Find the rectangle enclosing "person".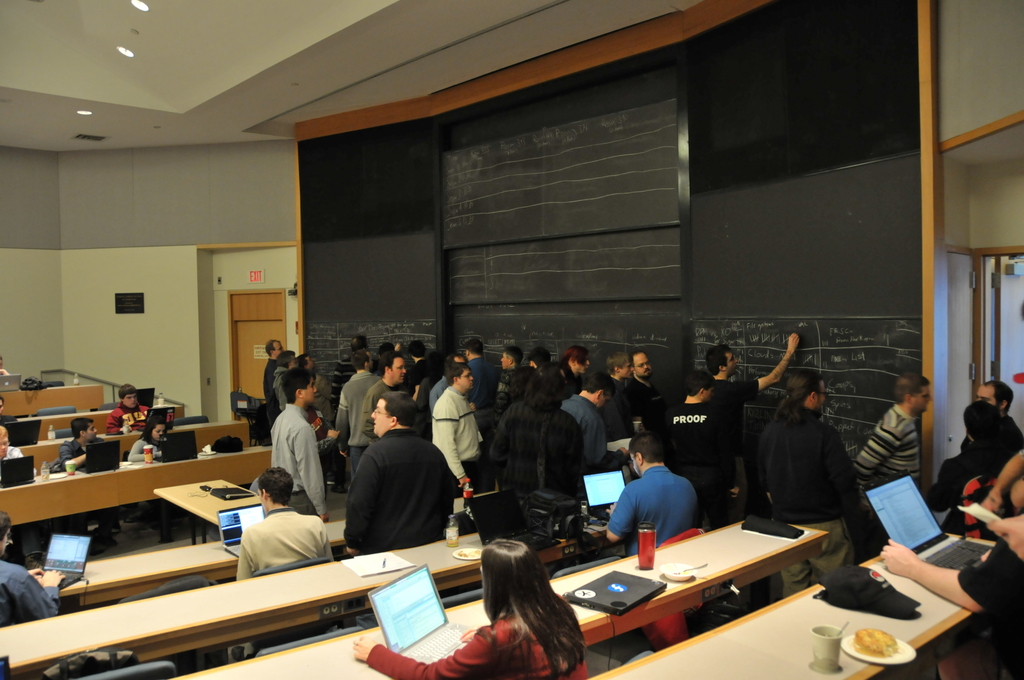
(655, 368, 739, 522).
